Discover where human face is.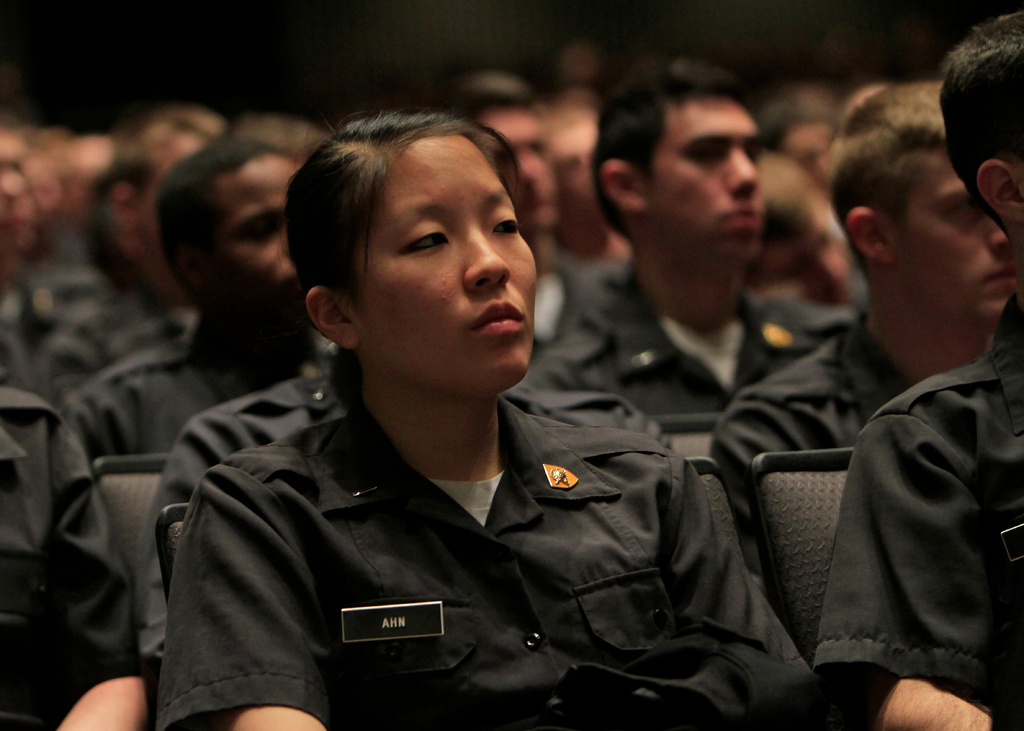
Discovered at detection(206, 152, 305, 317).
